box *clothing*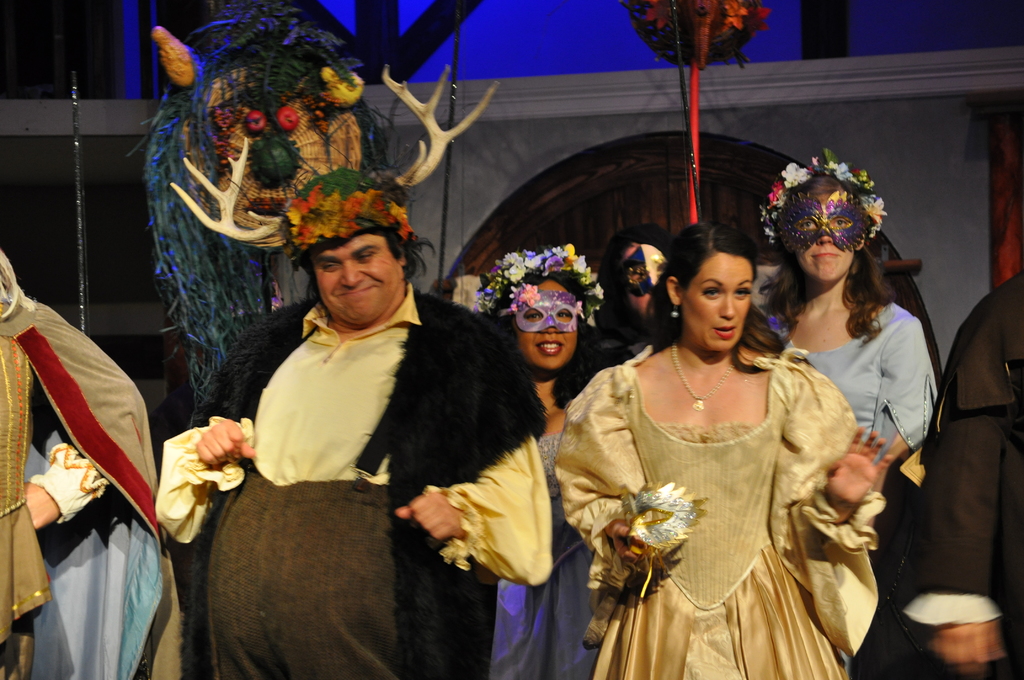
pyautogui.locateOnScreen(490, 415, 596, 676)
